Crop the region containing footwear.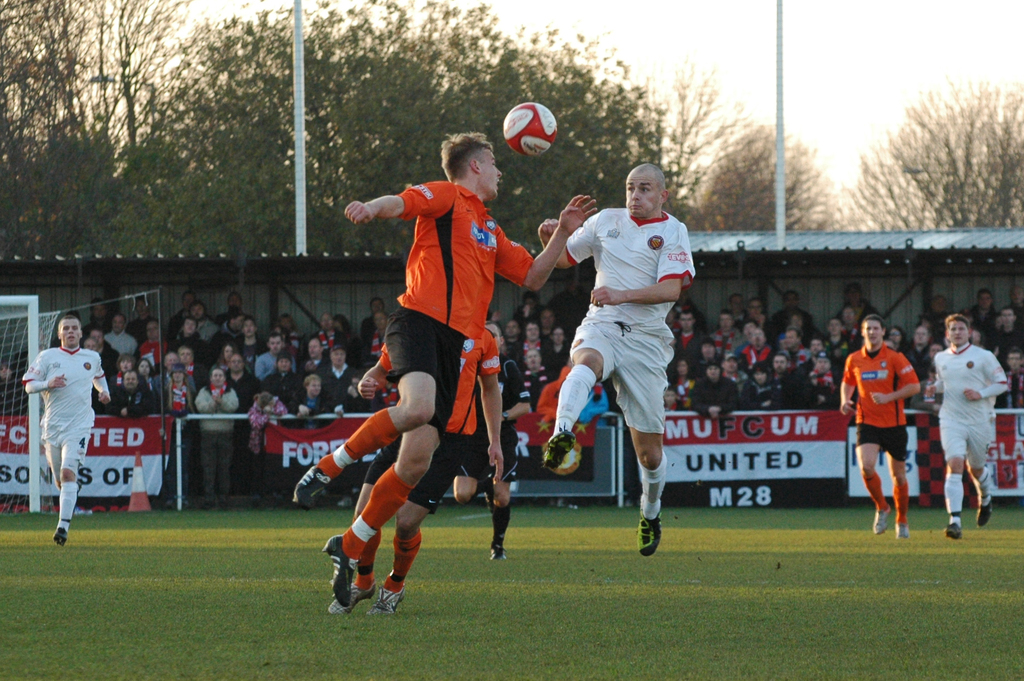
Crop region: detection(328, 575, 376, 613).
